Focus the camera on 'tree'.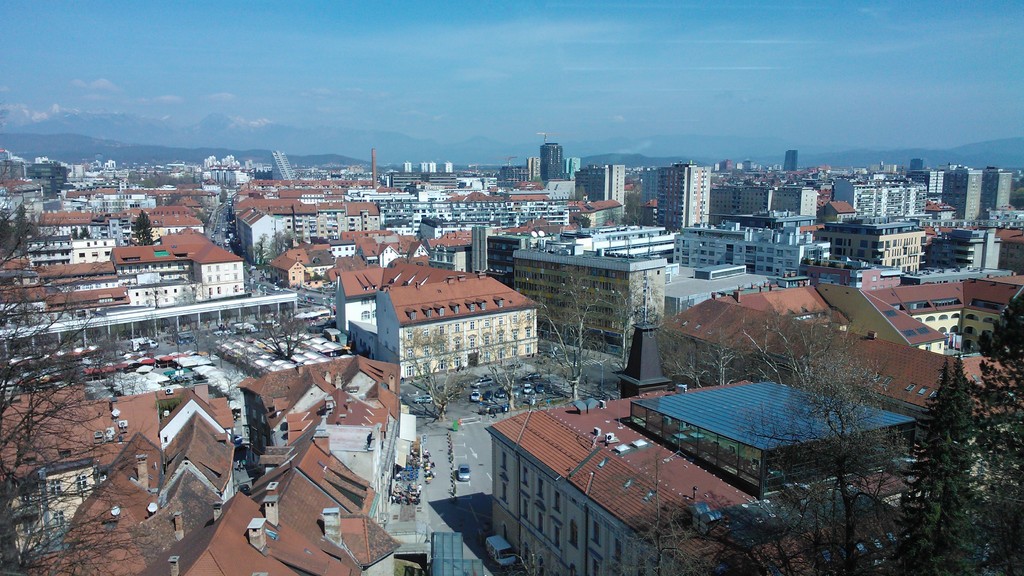
Focus region: l=131, t=212, r=153, b=247.
